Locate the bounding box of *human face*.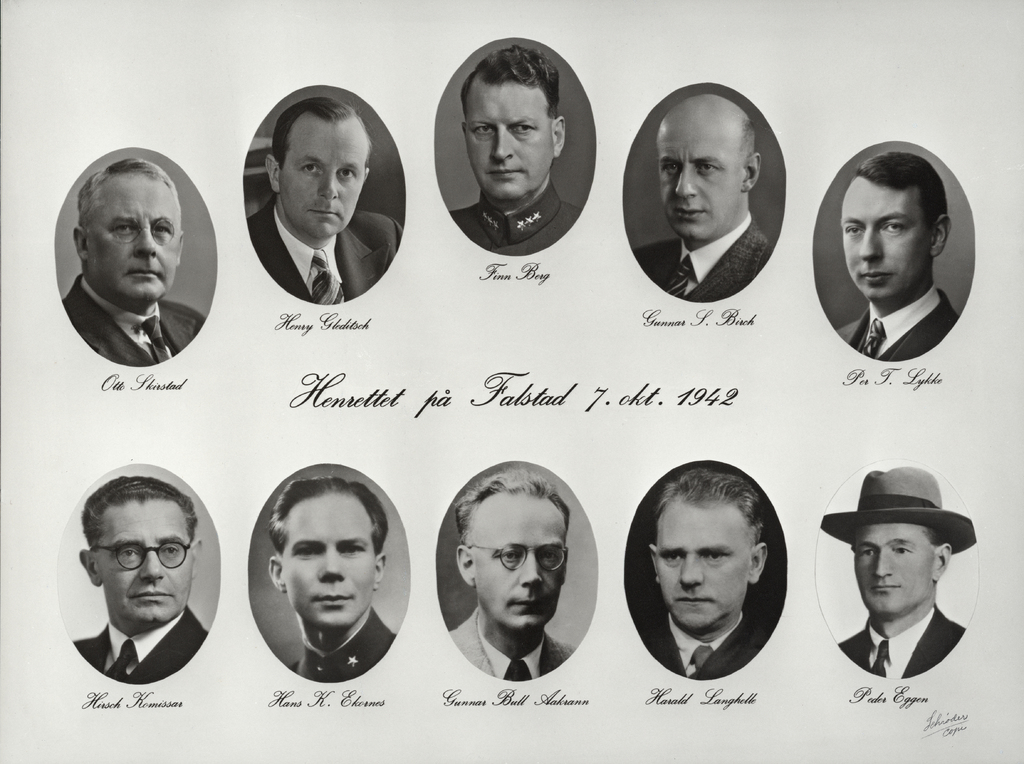
Bounding box: region(281, 493, 377, 630).
